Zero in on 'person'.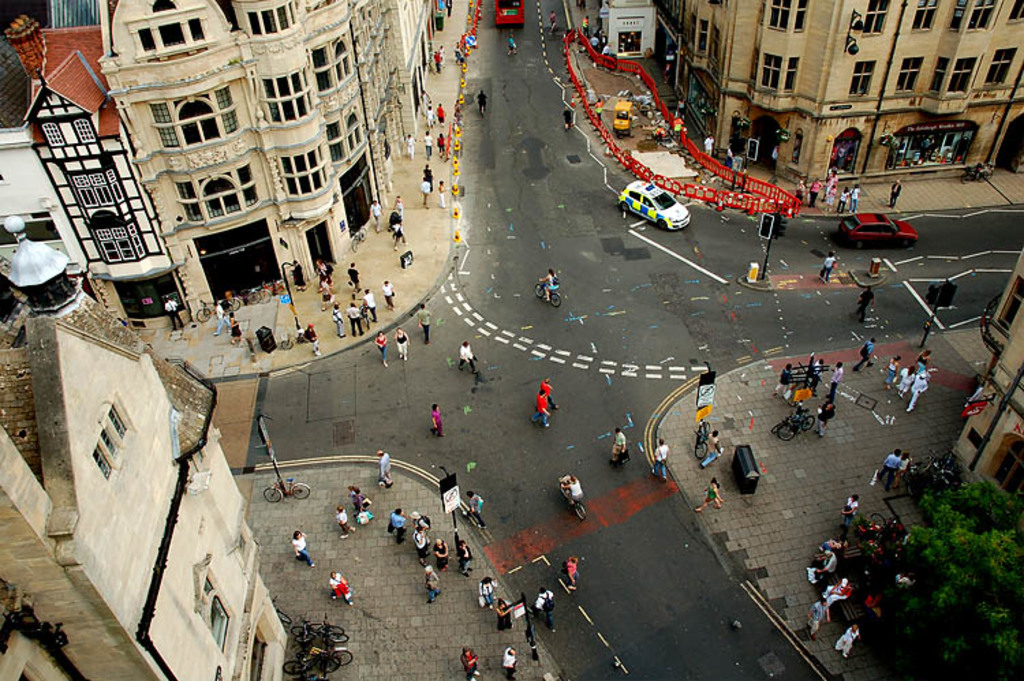
Zeroed in: [423, 397, 445, 439].
